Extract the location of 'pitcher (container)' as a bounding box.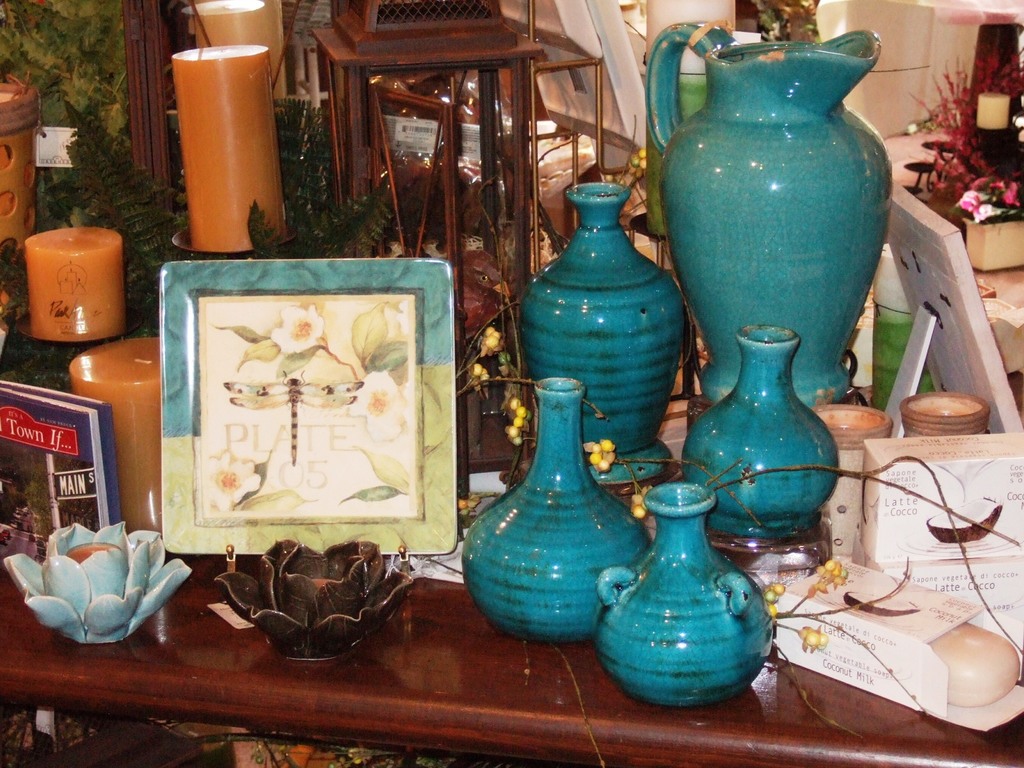
select_region(652, 22, 890, 403).
